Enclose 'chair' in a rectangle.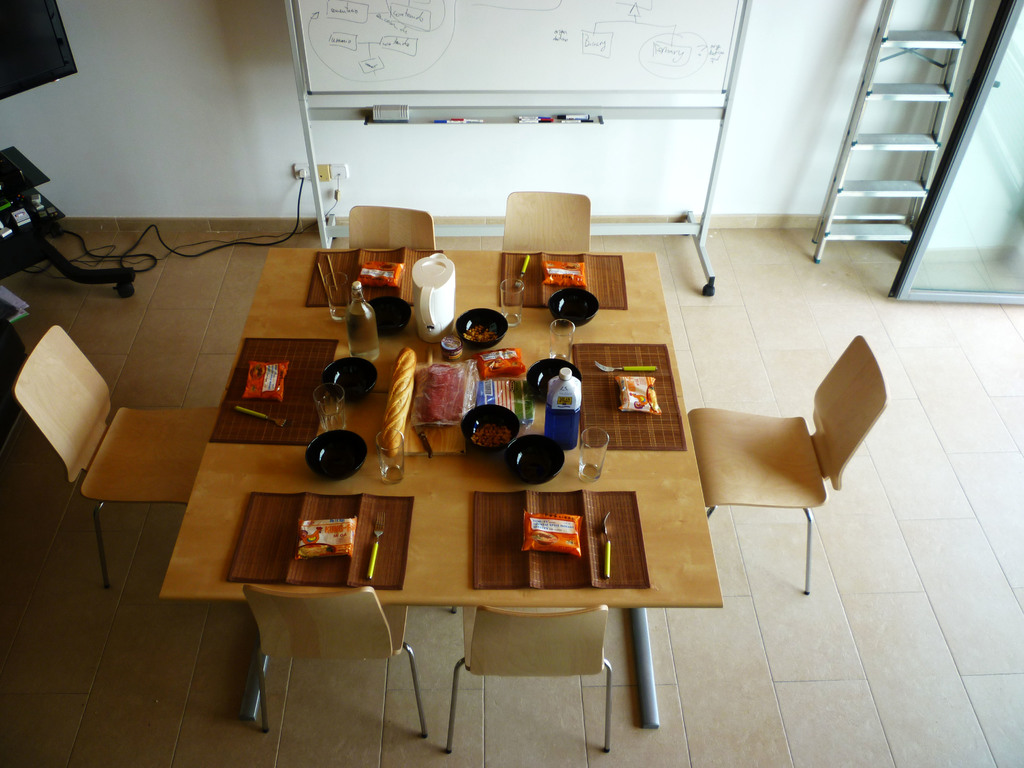
<region>9, 325, 218, 587</region>.
